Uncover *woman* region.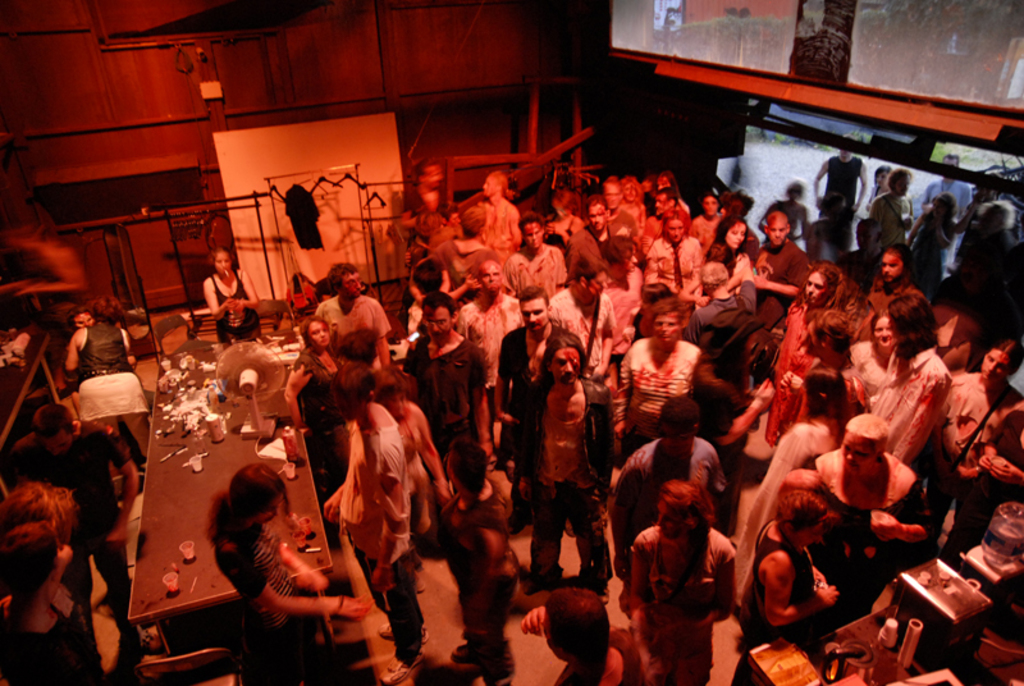
Uncovered: [211,462,364,660].
